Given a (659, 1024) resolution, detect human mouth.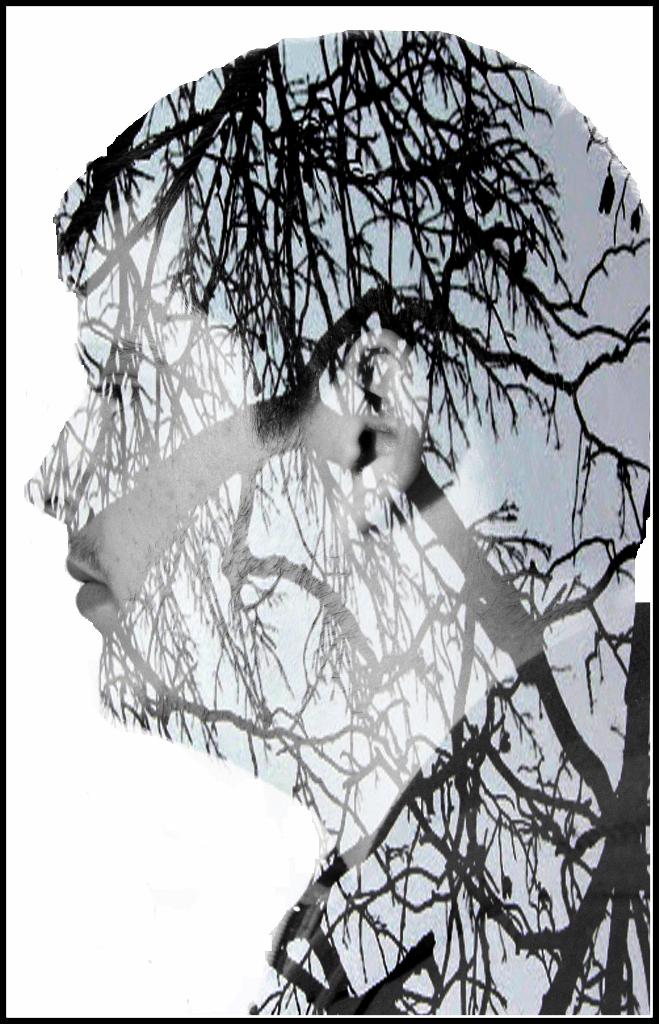
locate(67, 556, 108, 608).
